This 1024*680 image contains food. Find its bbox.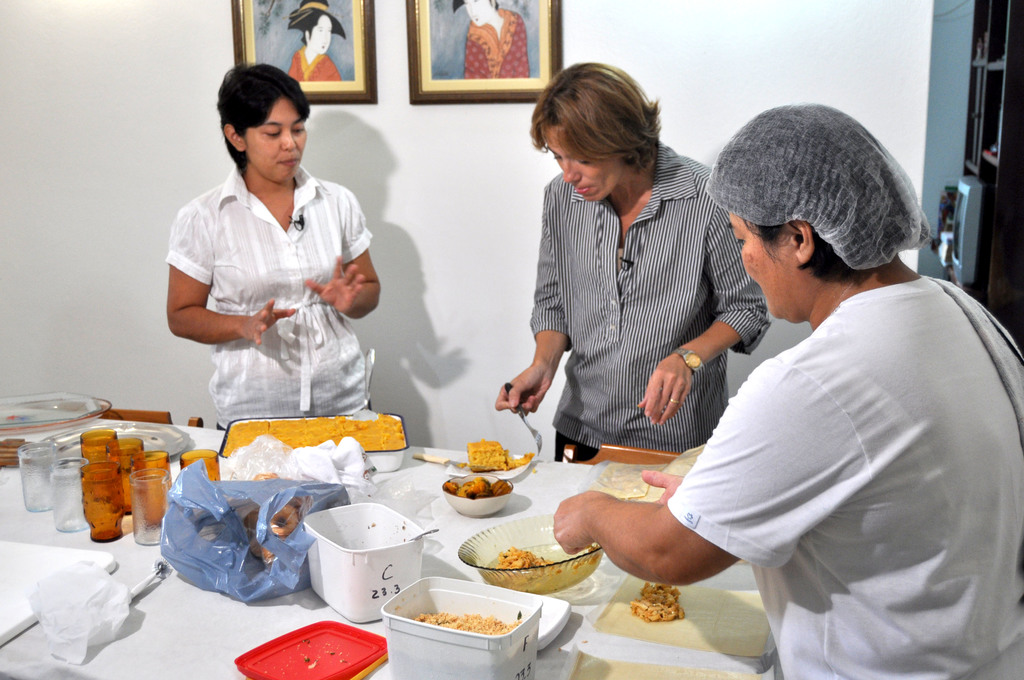
628,581,687,625.
